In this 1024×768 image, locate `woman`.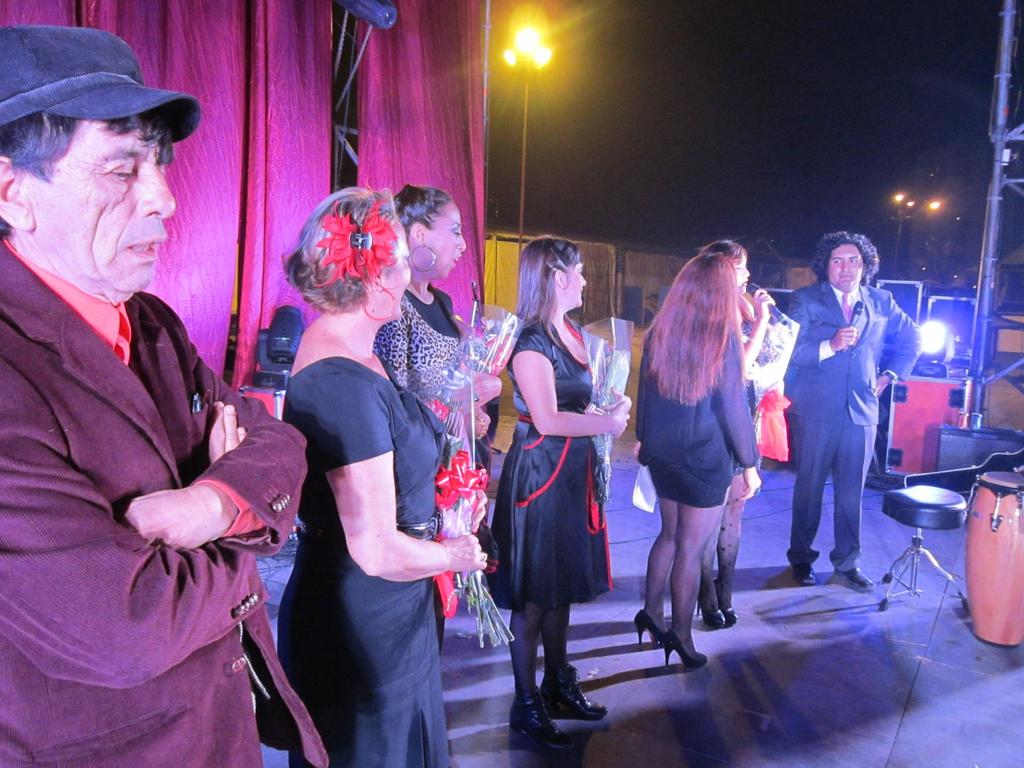
Bounding box: detection(682, 236, 784, 632).
